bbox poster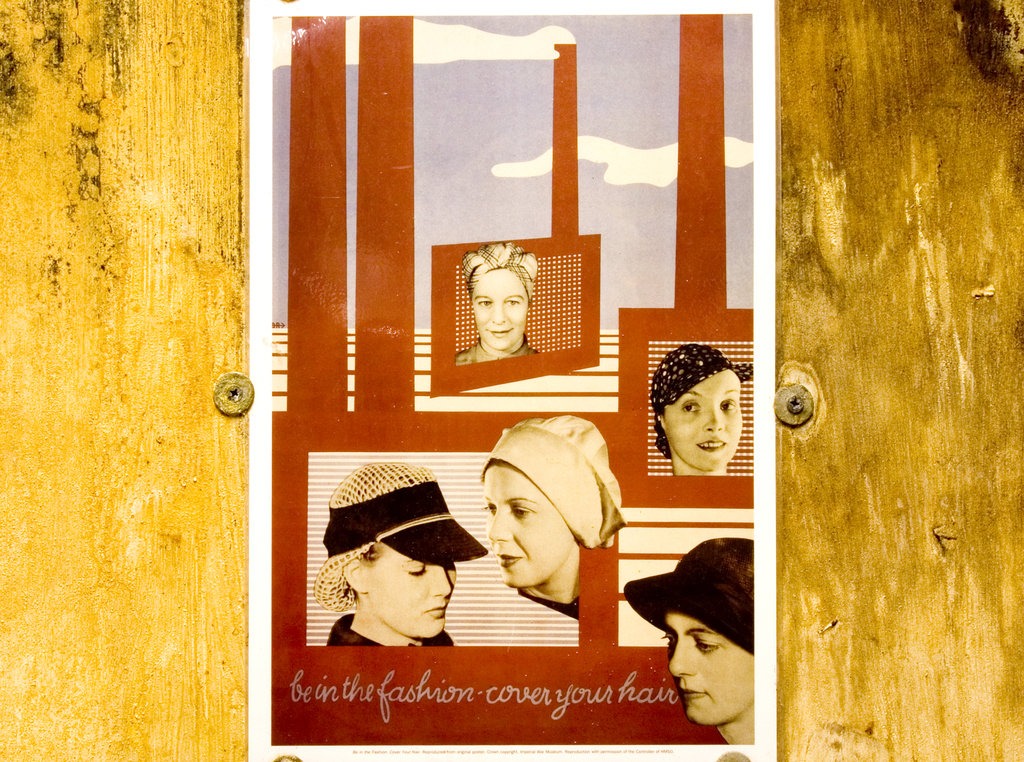
detection(246, 0, 777, 761)
